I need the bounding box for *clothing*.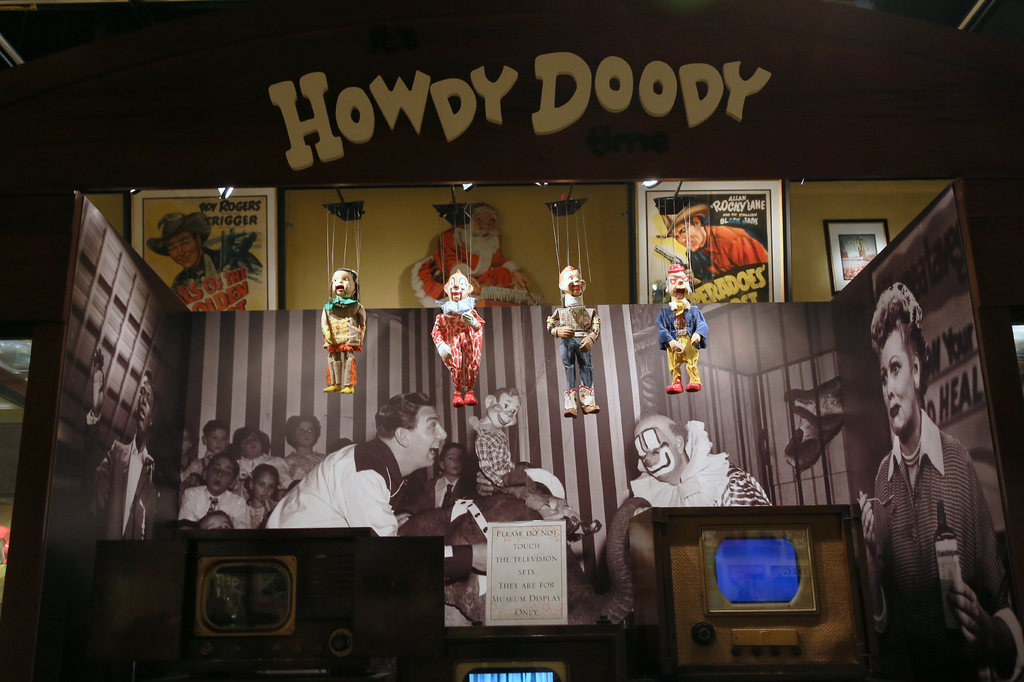
Here it is: Rect(85, 405, 156, 539).
